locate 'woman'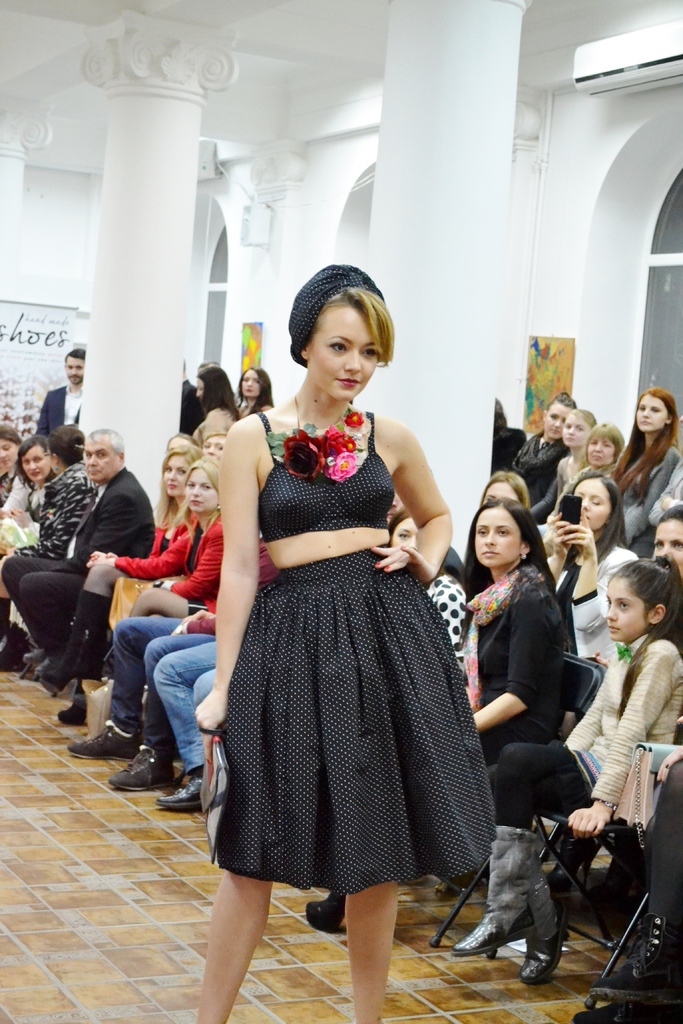
51, 452, 245, 800
